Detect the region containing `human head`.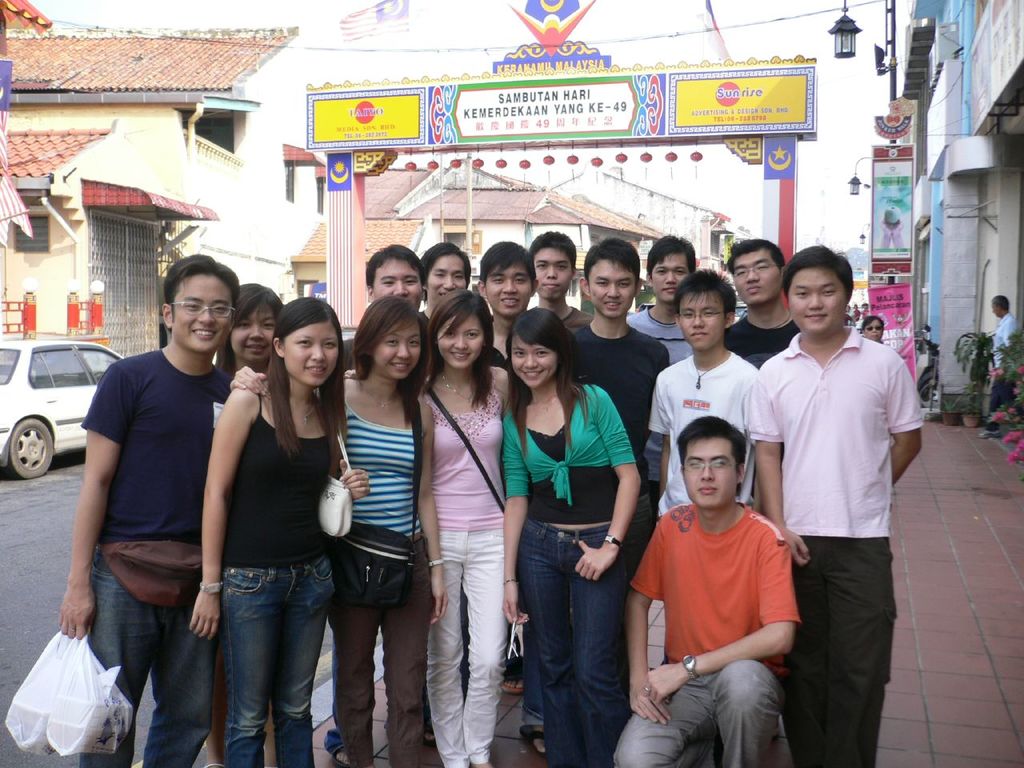
box=[677, 417, 746, 513].
